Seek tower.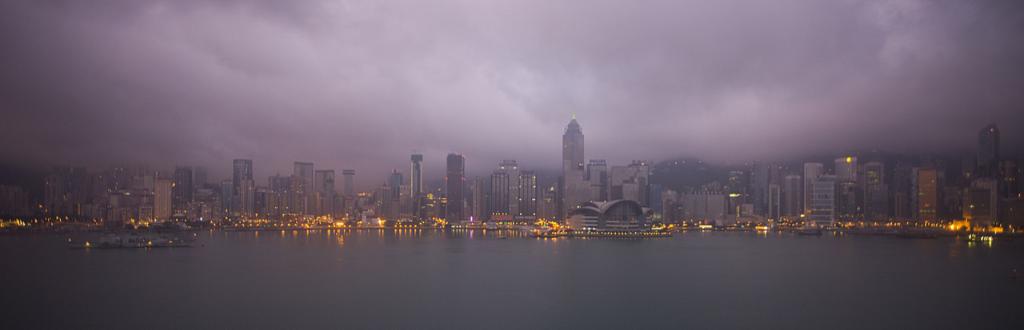
445/153/466/221.
